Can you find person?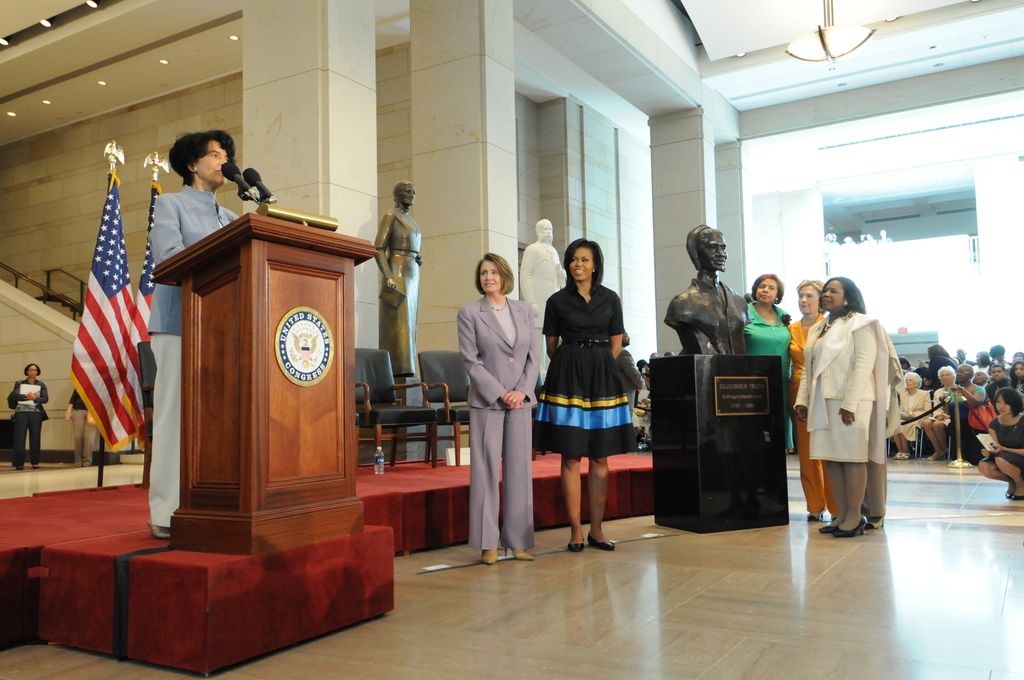
Yes, bounding box: bbox=[984, 363, 1009, 413].
